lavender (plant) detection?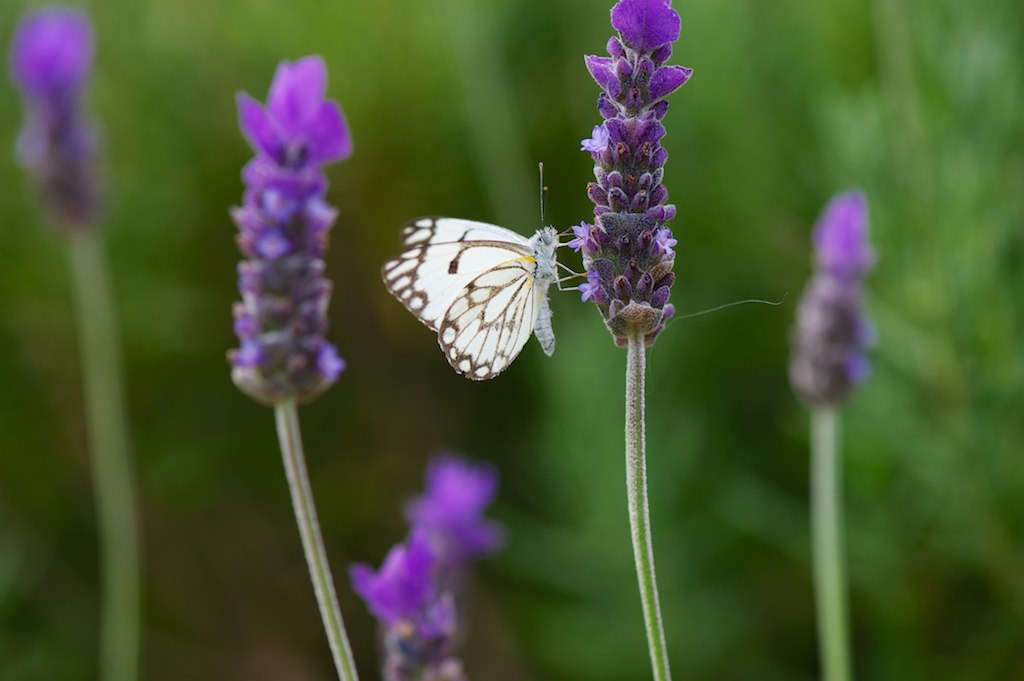
(left=791, top=191, right=881, bottom=680)
